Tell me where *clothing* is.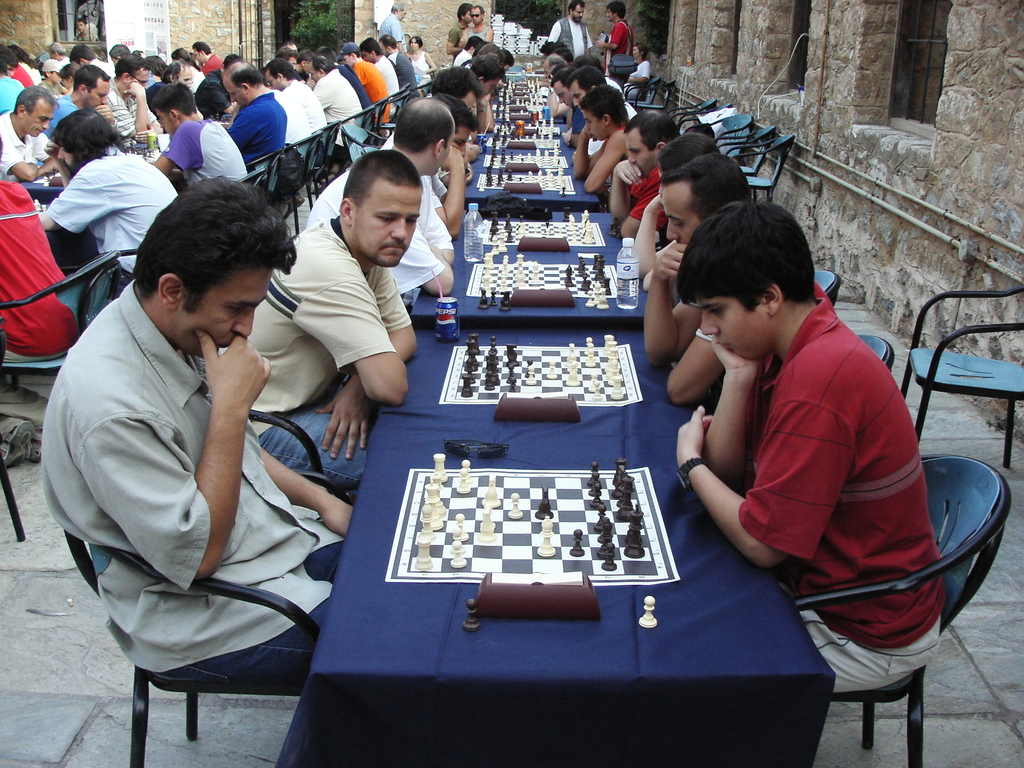
*clothing* is at detection(388, 51, 418, 104).
